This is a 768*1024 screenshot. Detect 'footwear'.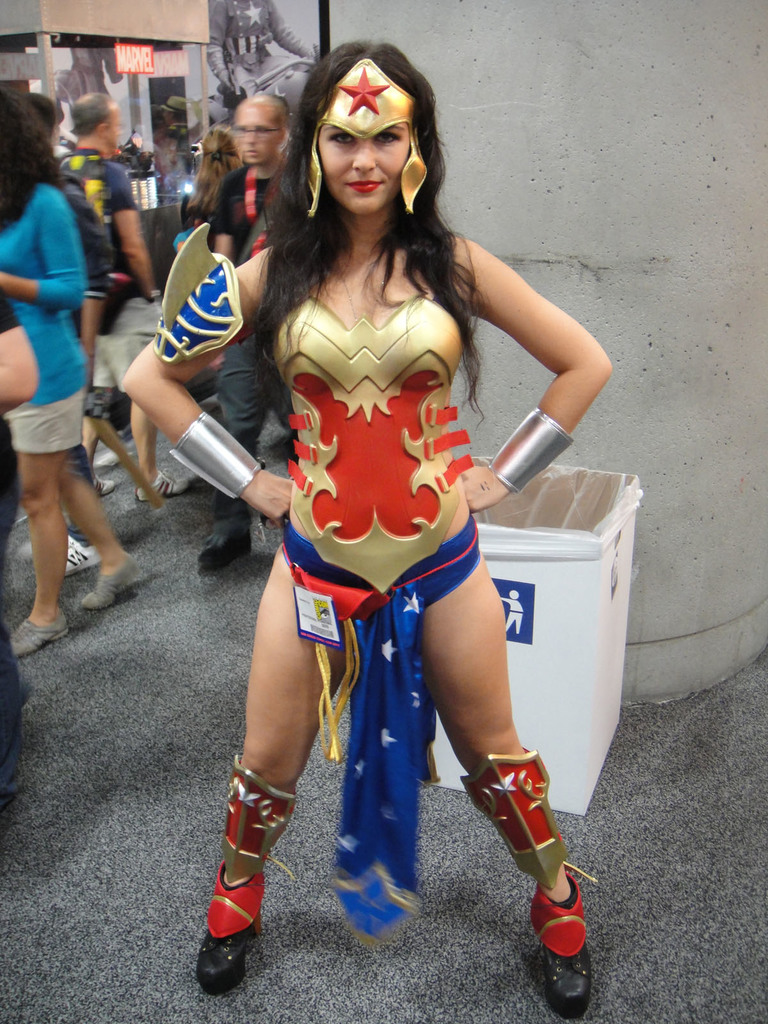
(left=12, top=612, right=67, bottom=659).
